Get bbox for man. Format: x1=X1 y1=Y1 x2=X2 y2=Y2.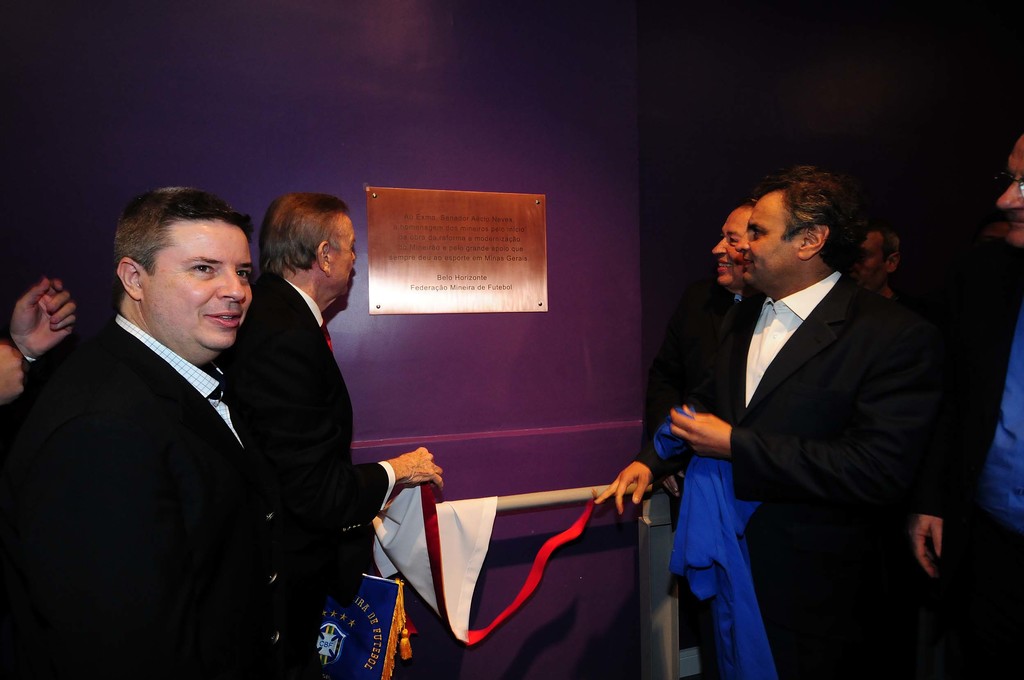
x1=588 y1=193 x2=806 y2=679.
